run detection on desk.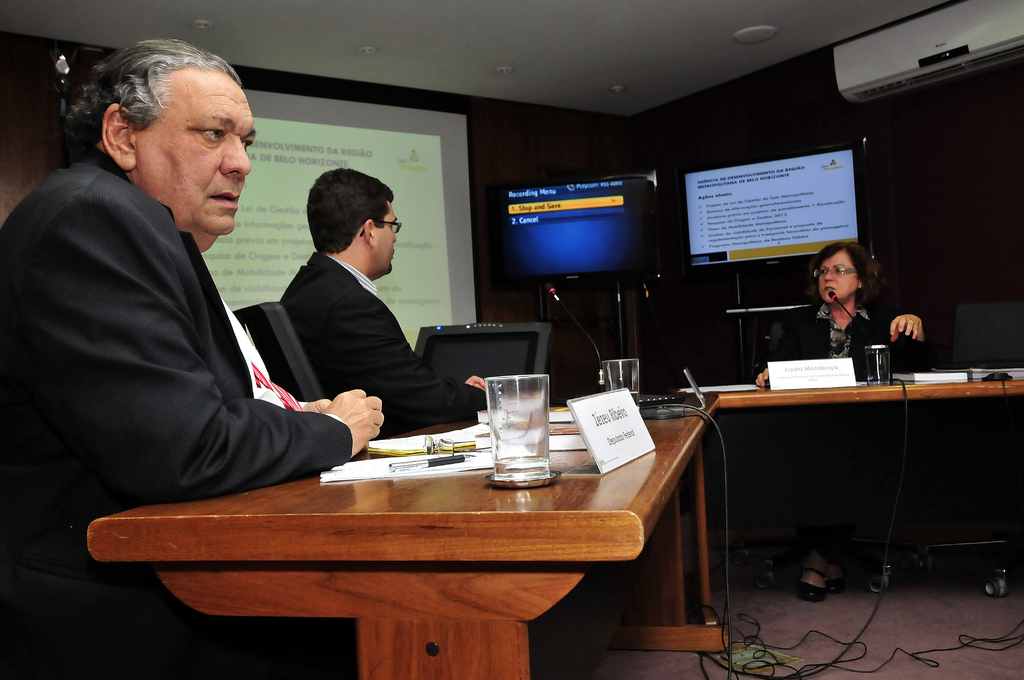
Result: left=88, top=367, right=807, bottom=662.
